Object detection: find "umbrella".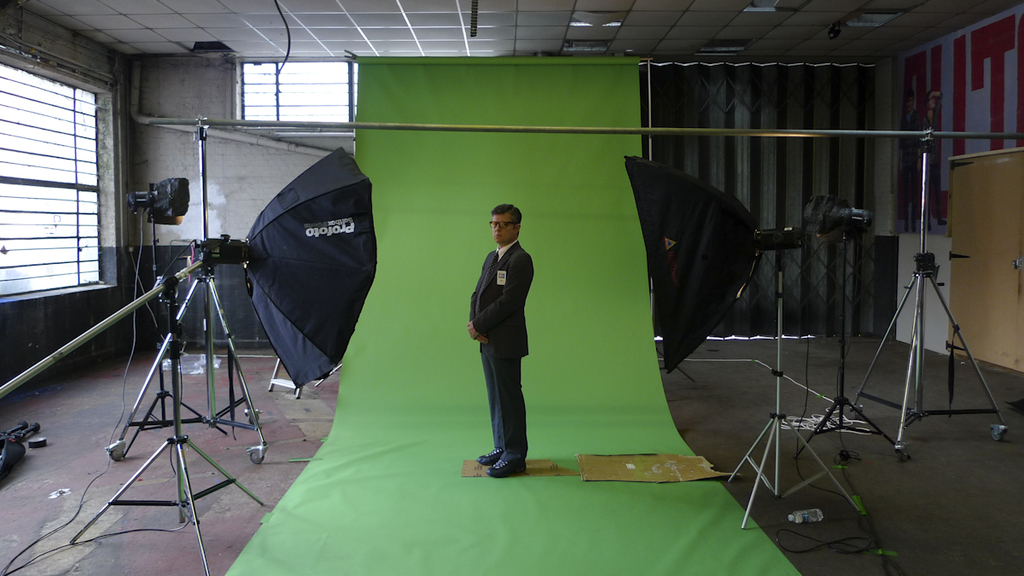
{"x1": 622, "y1": 152, "x2": 766, "y2": 375}.
